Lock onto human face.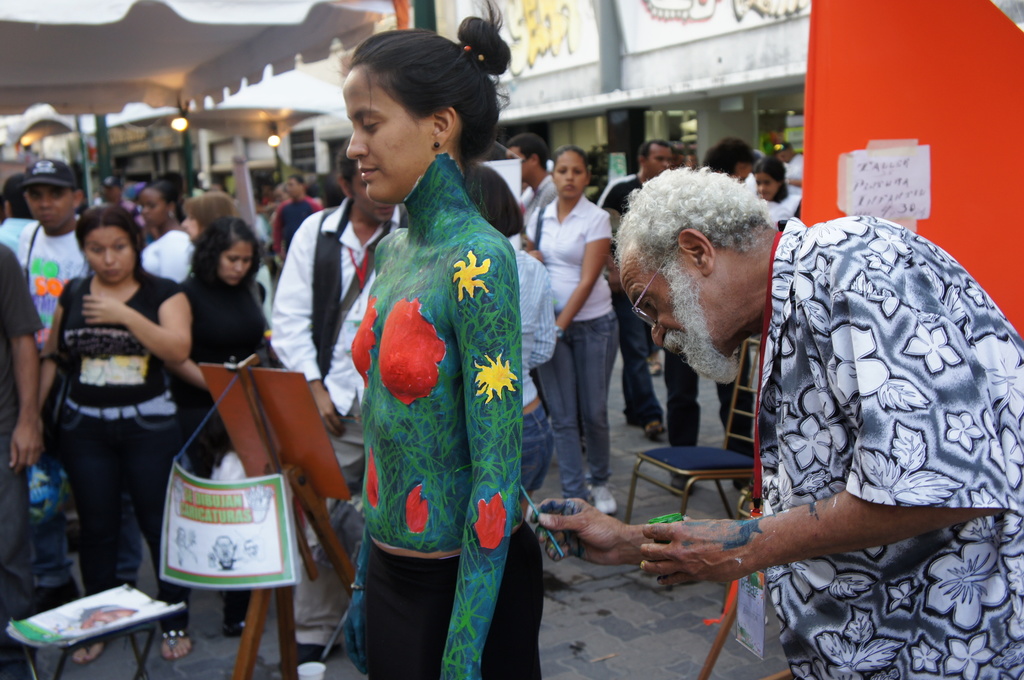
Locked: 758/172/778/200.
